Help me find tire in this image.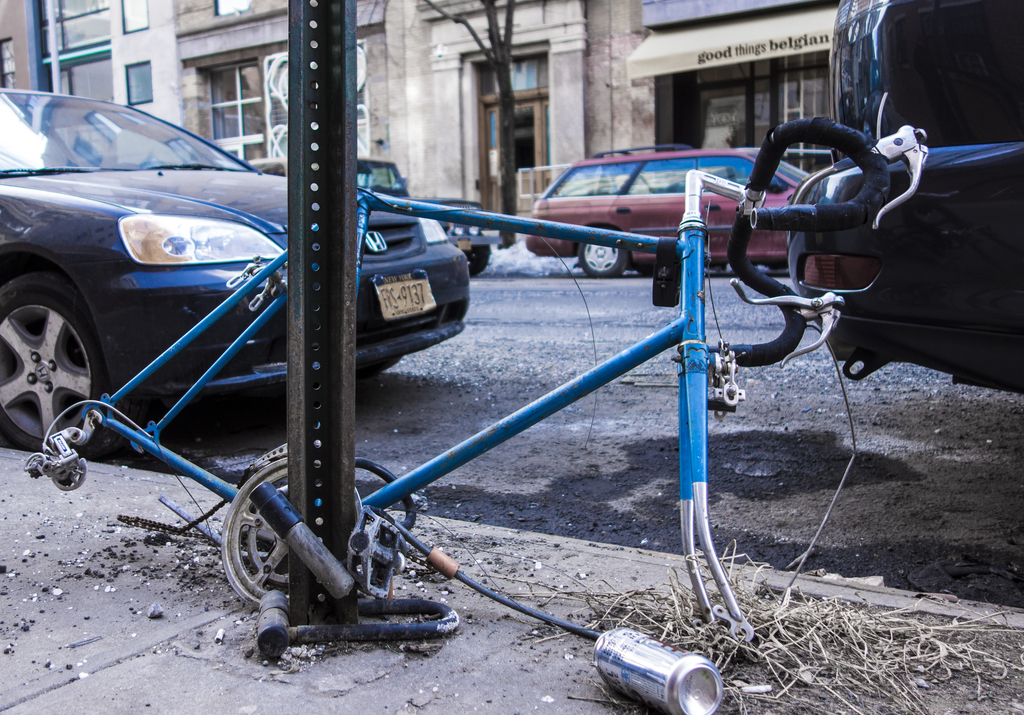
Found it: [x1=466, y1=246, x2=492, y2=283].
